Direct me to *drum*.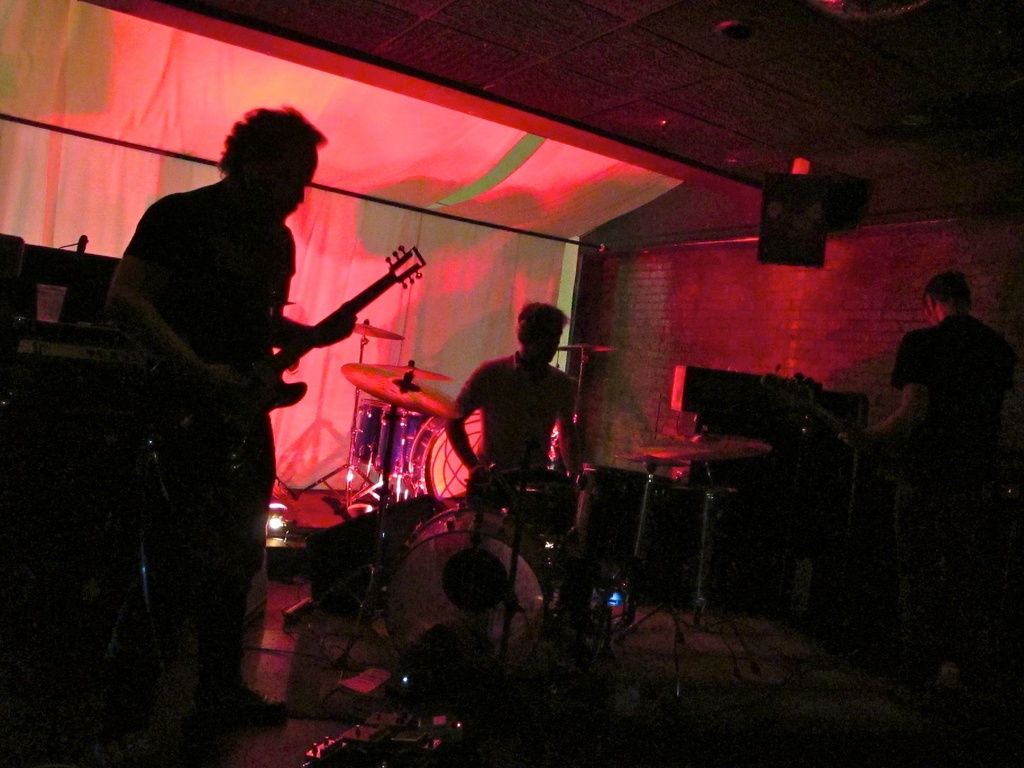
Direction: rect(350, 399, 385, 470).
